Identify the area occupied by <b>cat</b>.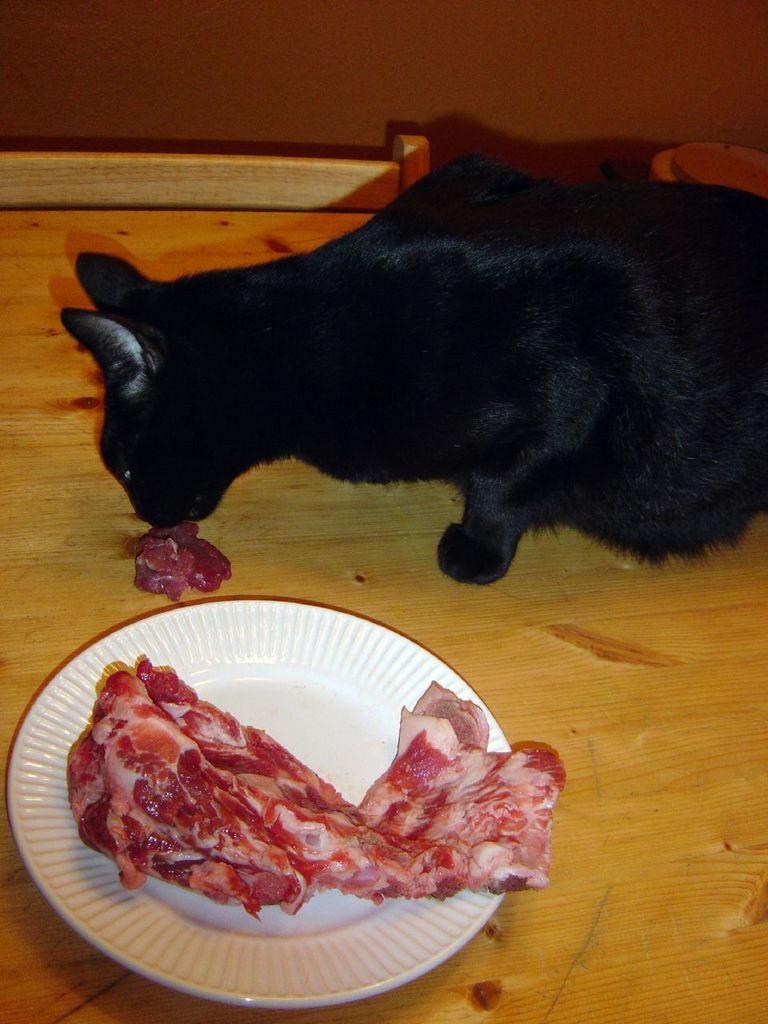
Area: BBox(58, 154, 767, 590).
